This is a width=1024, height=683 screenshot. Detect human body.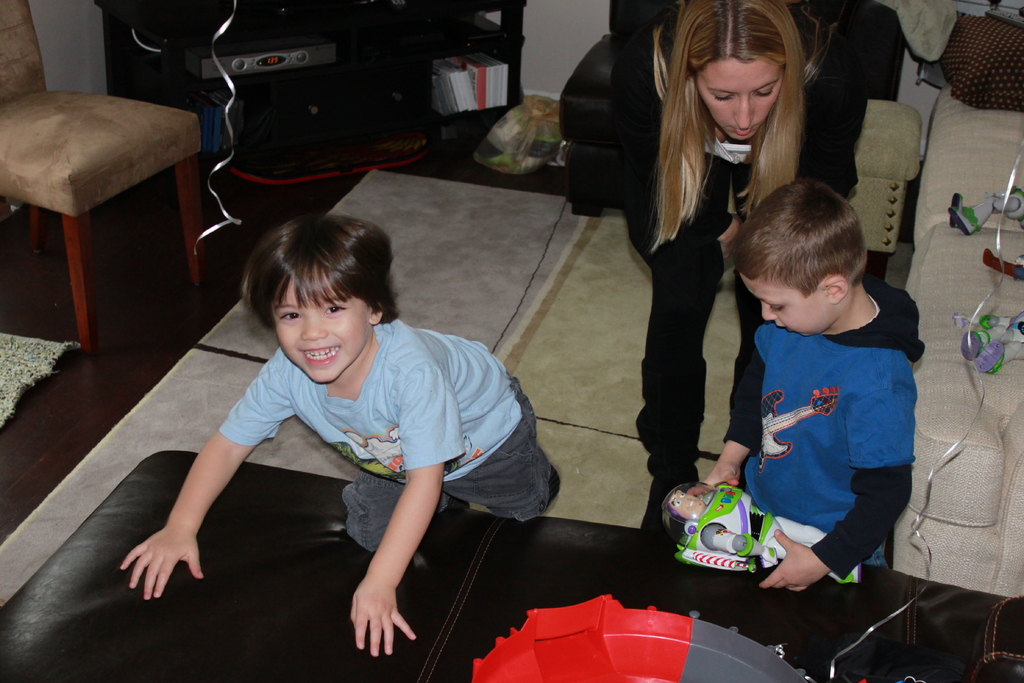
137/213/579/671.
